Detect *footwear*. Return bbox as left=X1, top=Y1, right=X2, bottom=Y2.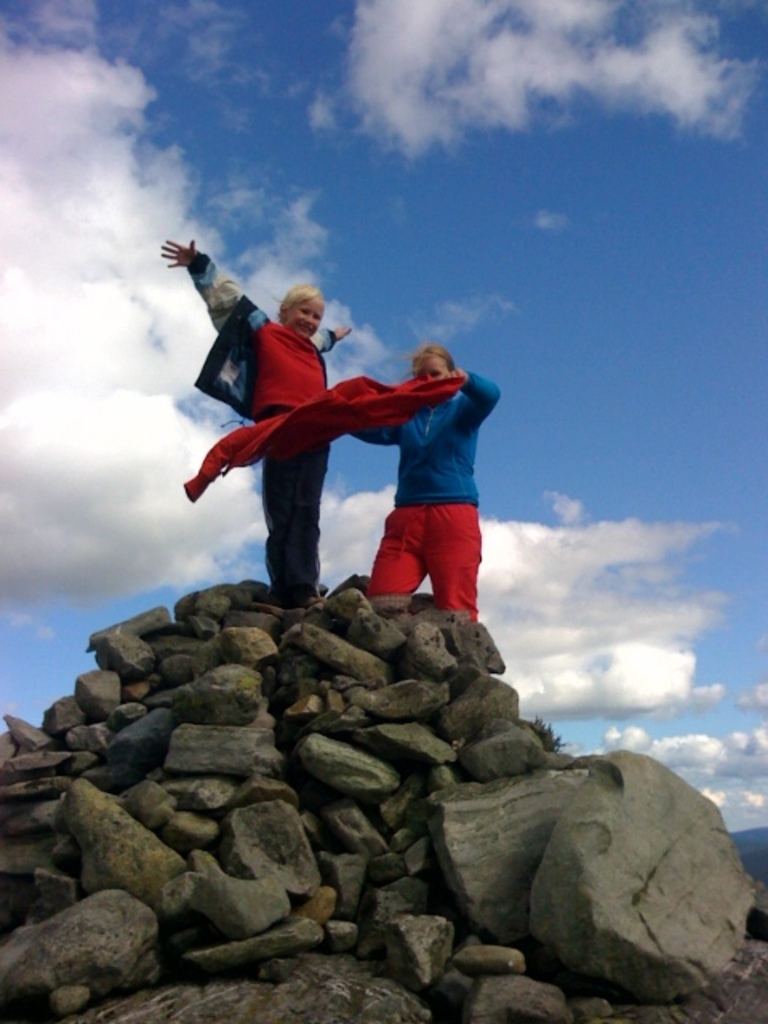
left=270, top=586, right=331, bottom=610.
